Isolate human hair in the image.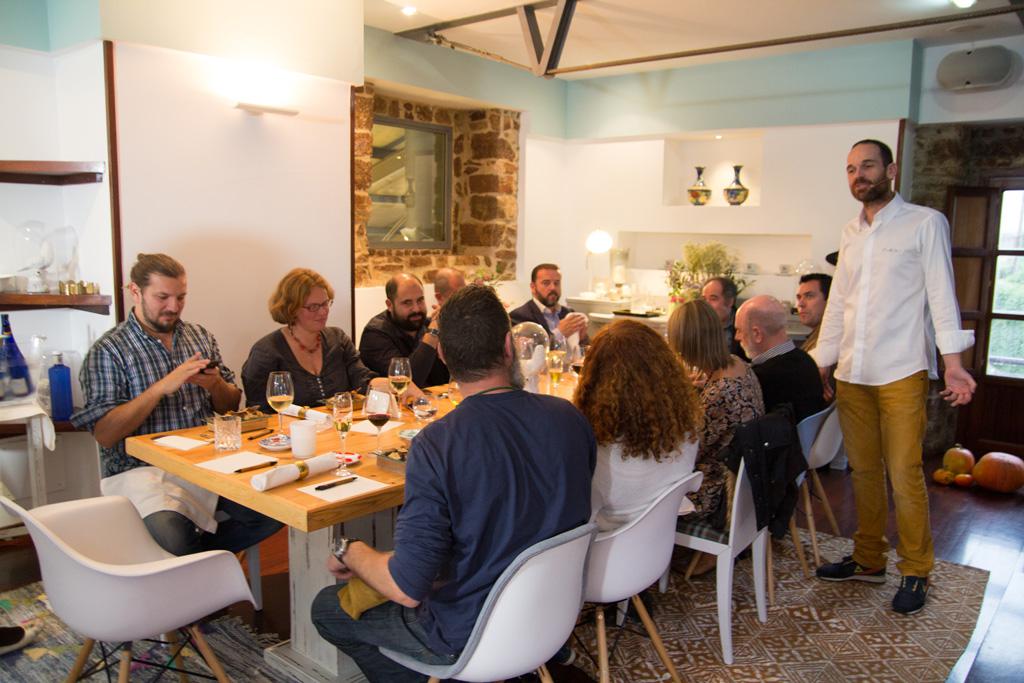
Isolated region: l=570, t=318, r=710, b=463.
